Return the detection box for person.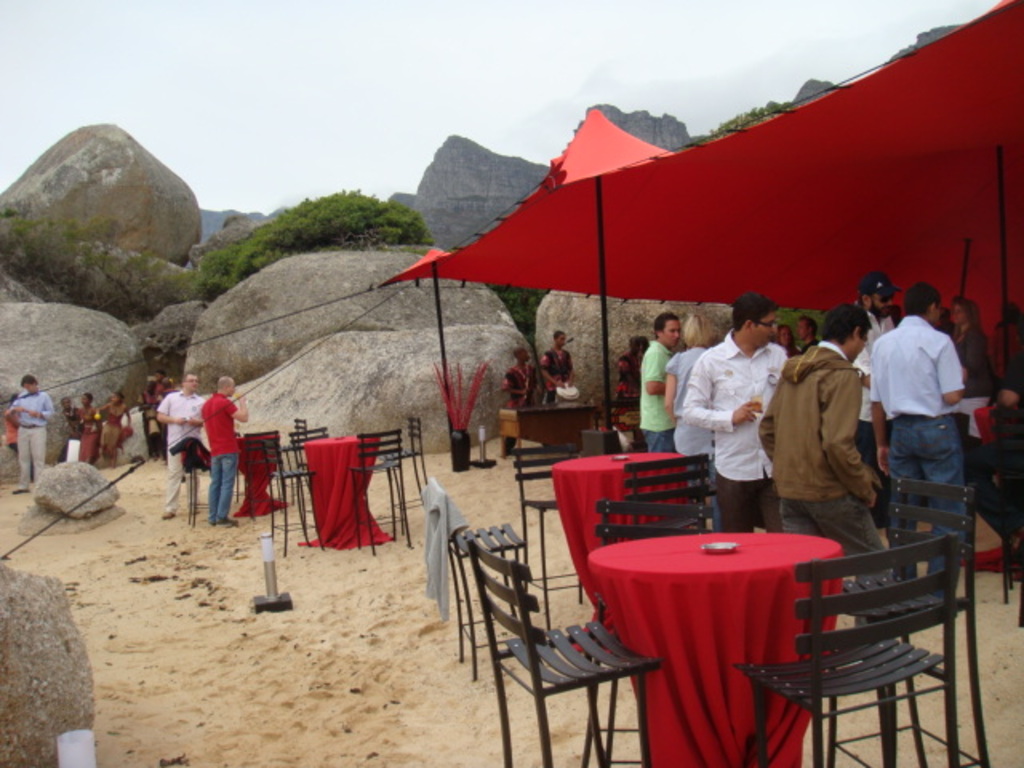
bbox=[162, 360, 229, 526].
